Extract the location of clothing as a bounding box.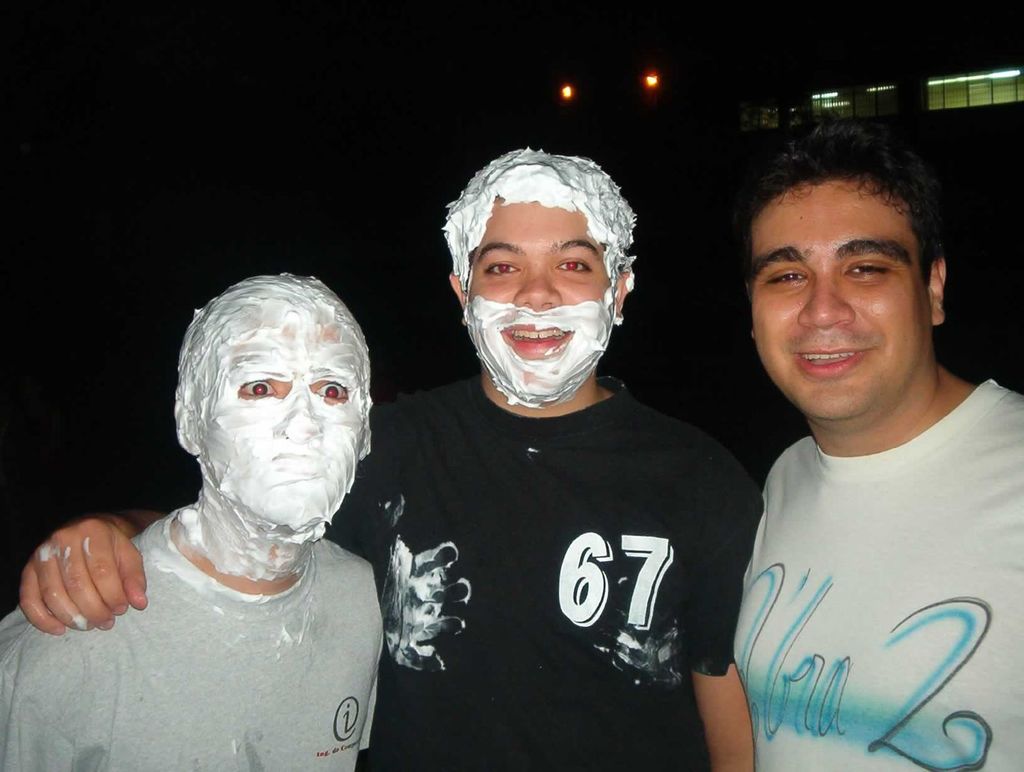
(x1=0, y1=507, x2=425, y2=771).
